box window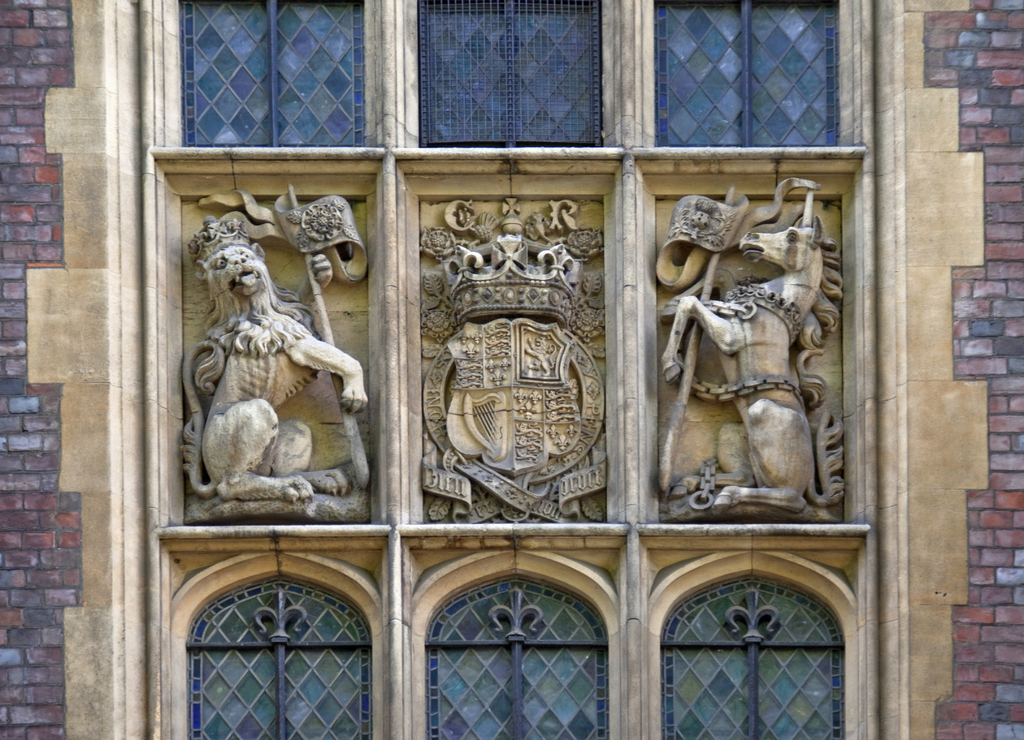
bbox=(645, 0, 847, 147)
